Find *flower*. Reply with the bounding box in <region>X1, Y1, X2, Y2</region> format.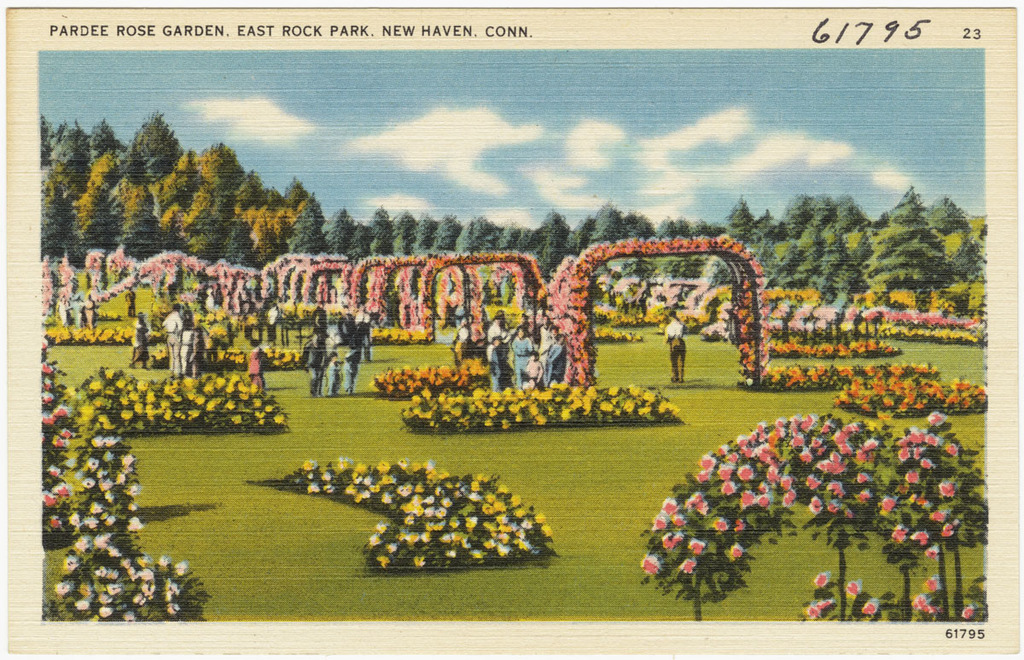
<region>736, 461, 755, 483</region>.
